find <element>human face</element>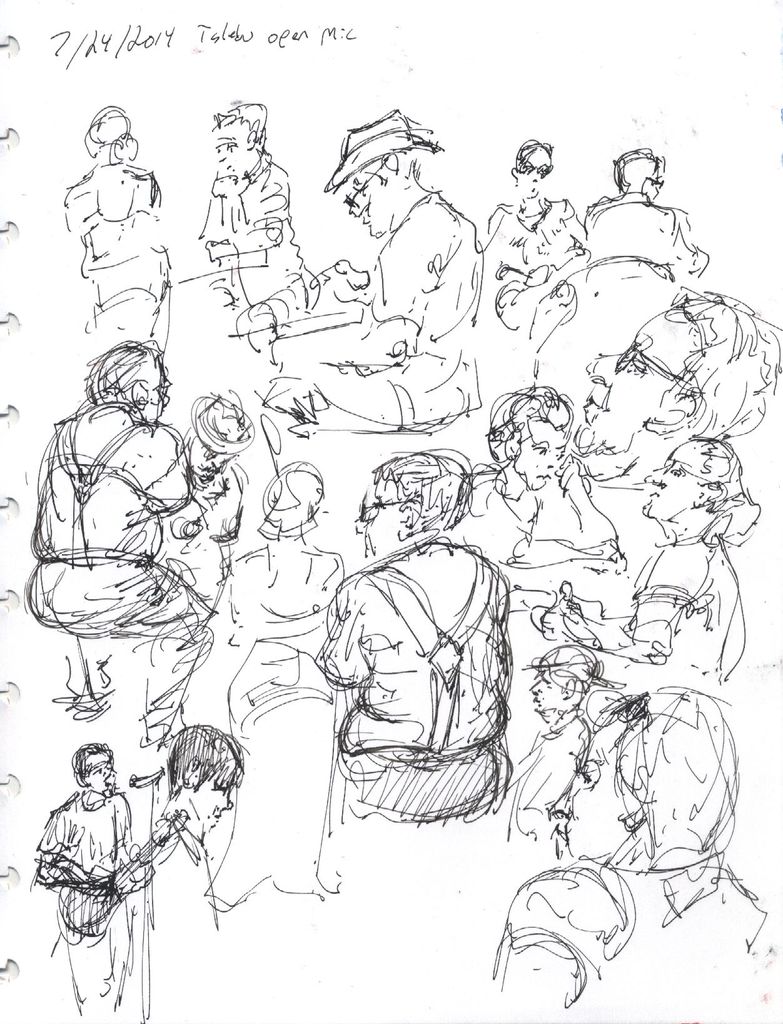
[513, 146, 538, 188]
